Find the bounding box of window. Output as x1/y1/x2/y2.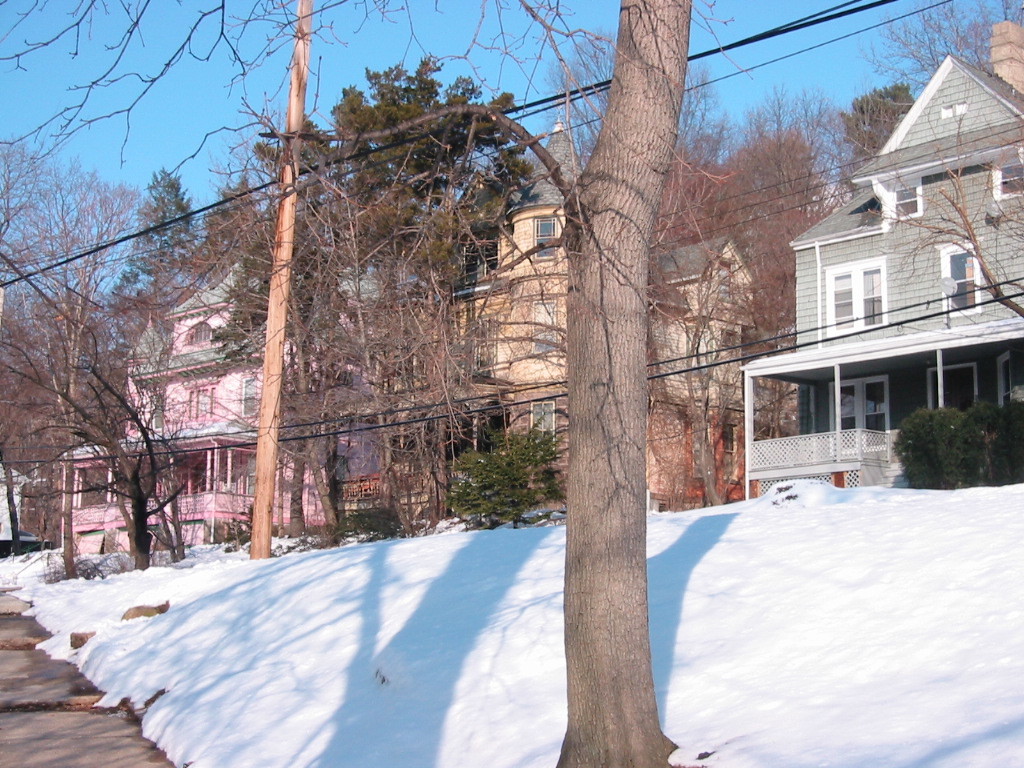
238/378/257/413.
